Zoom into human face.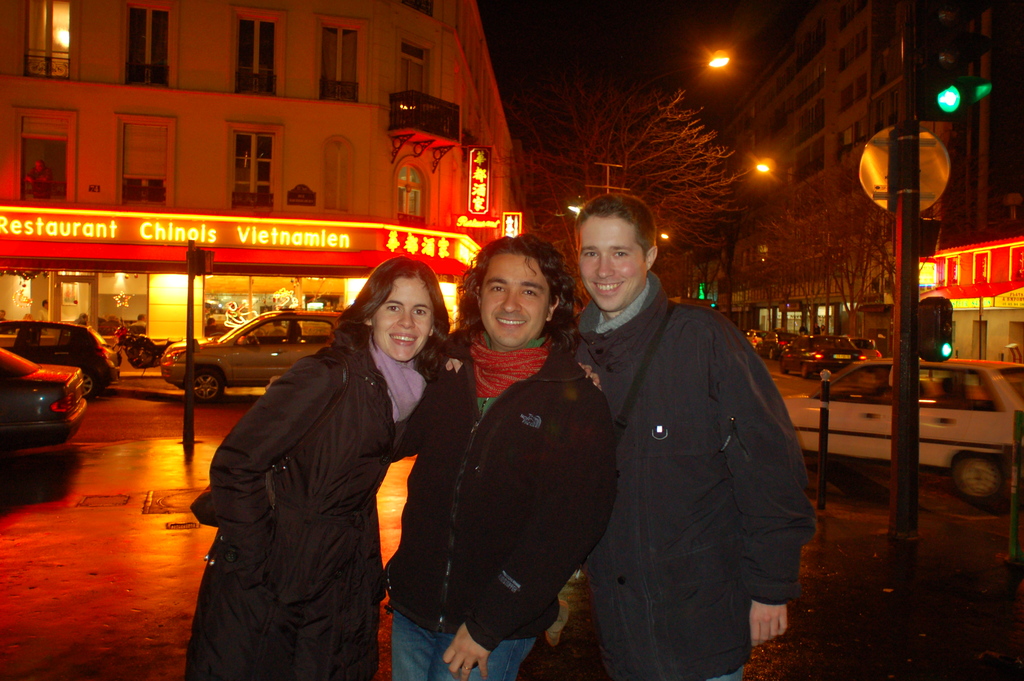
Zoom target: bbox=[569, 204, 650, 313].
